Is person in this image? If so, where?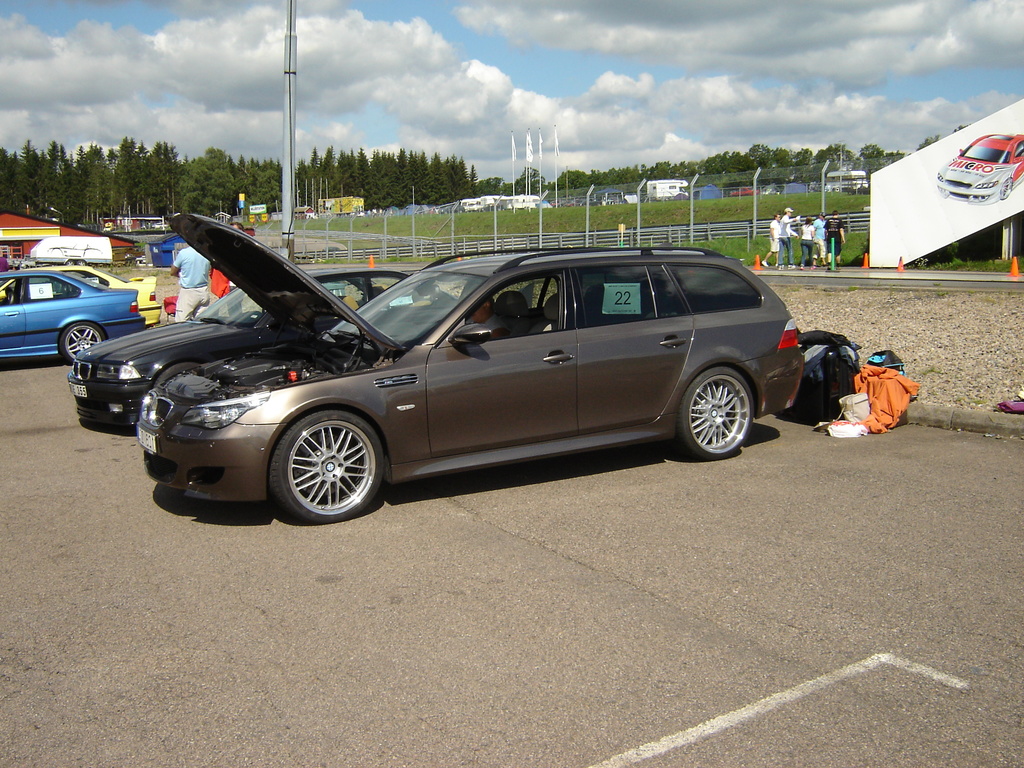
Yes, at region(797, 215, 817, 267).
